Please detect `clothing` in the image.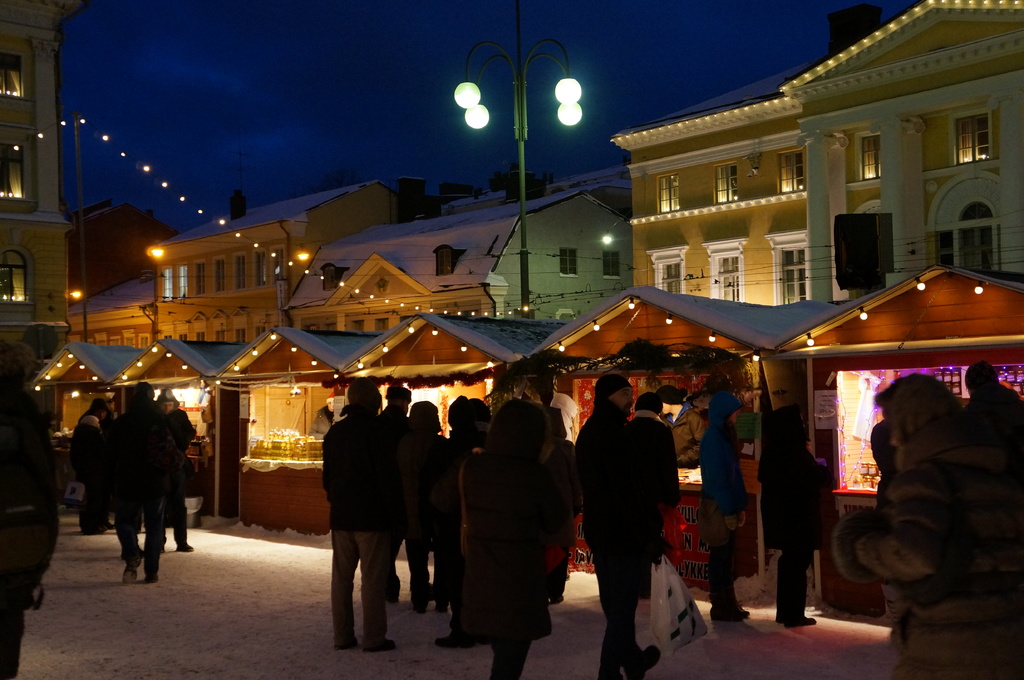
(102,407,174,585).
